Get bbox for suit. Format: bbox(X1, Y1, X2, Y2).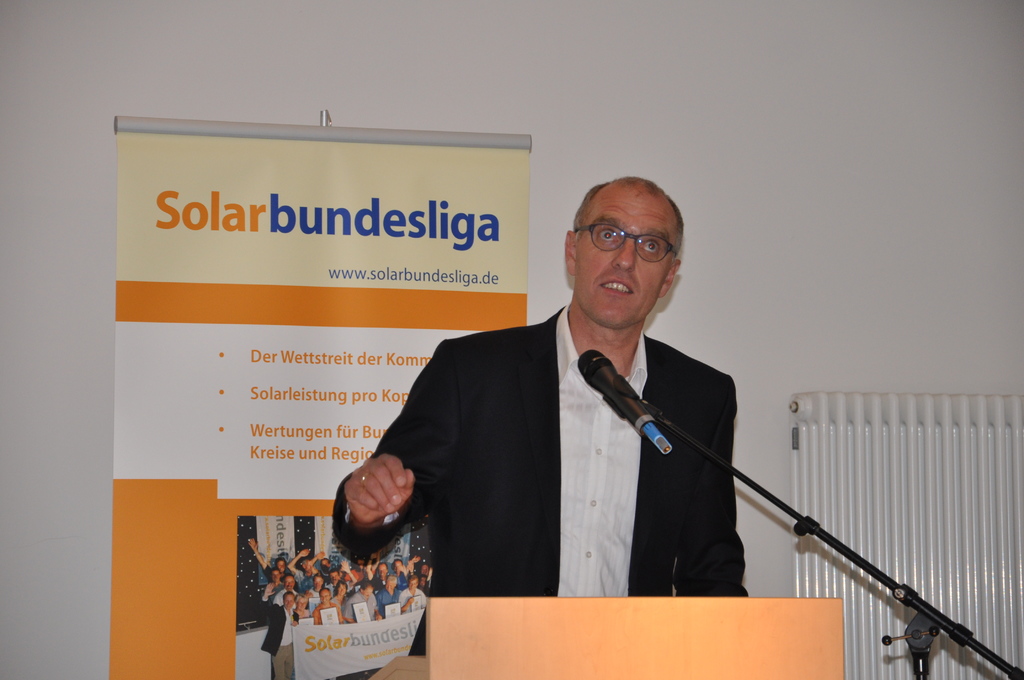
bbox(260, 593, 304, 679).
